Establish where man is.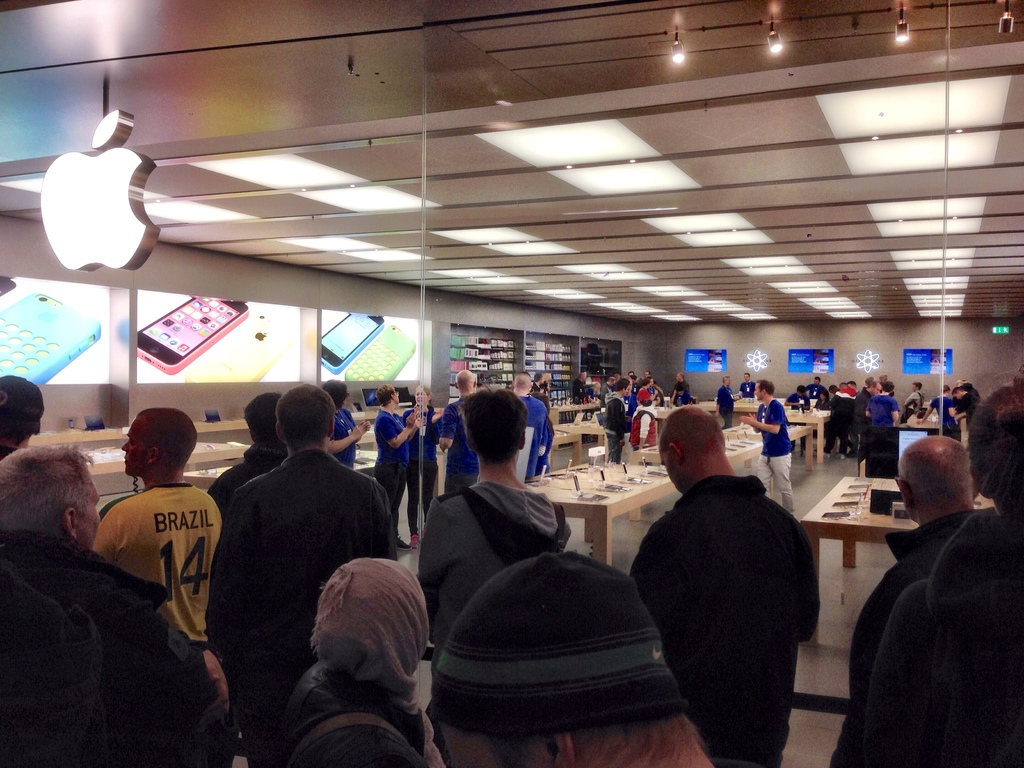
Established at 797:372:835:410.
